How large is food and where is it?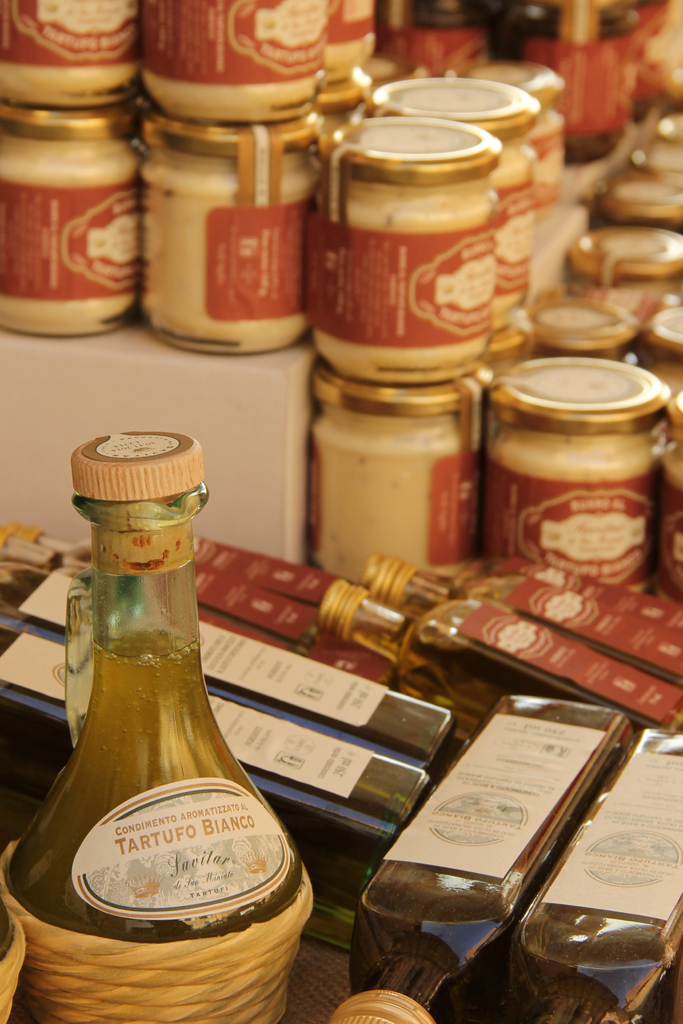
Bounding box: <region>306, 401, 484, 584</region>.
